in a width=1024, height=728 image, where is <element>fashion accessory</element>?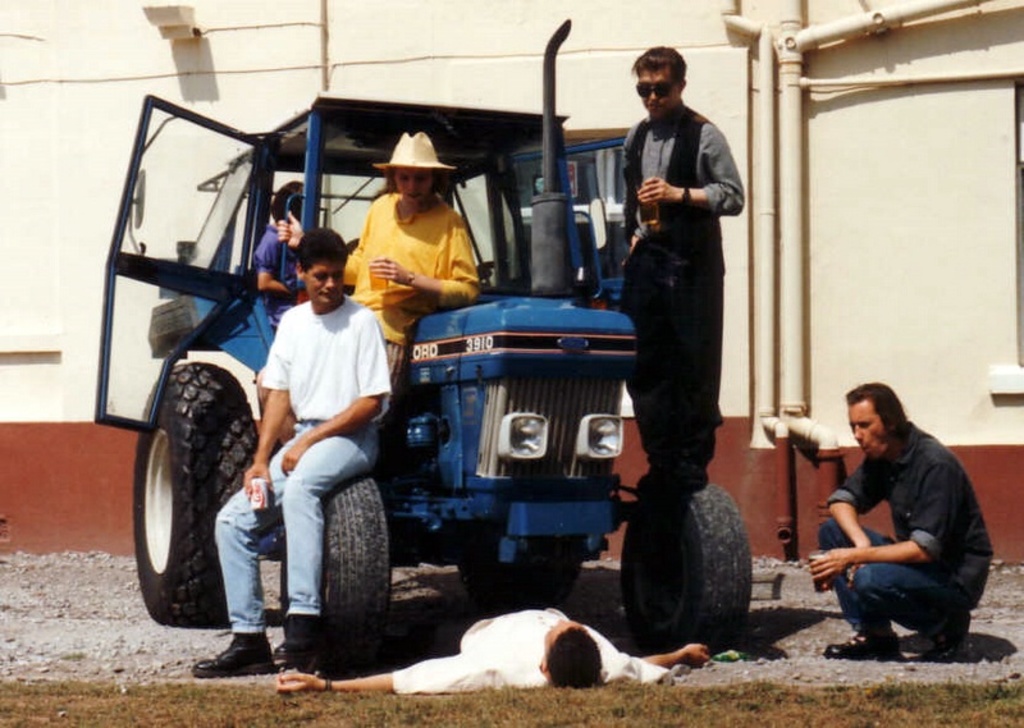
BBox(366, 128, 460, 178).
